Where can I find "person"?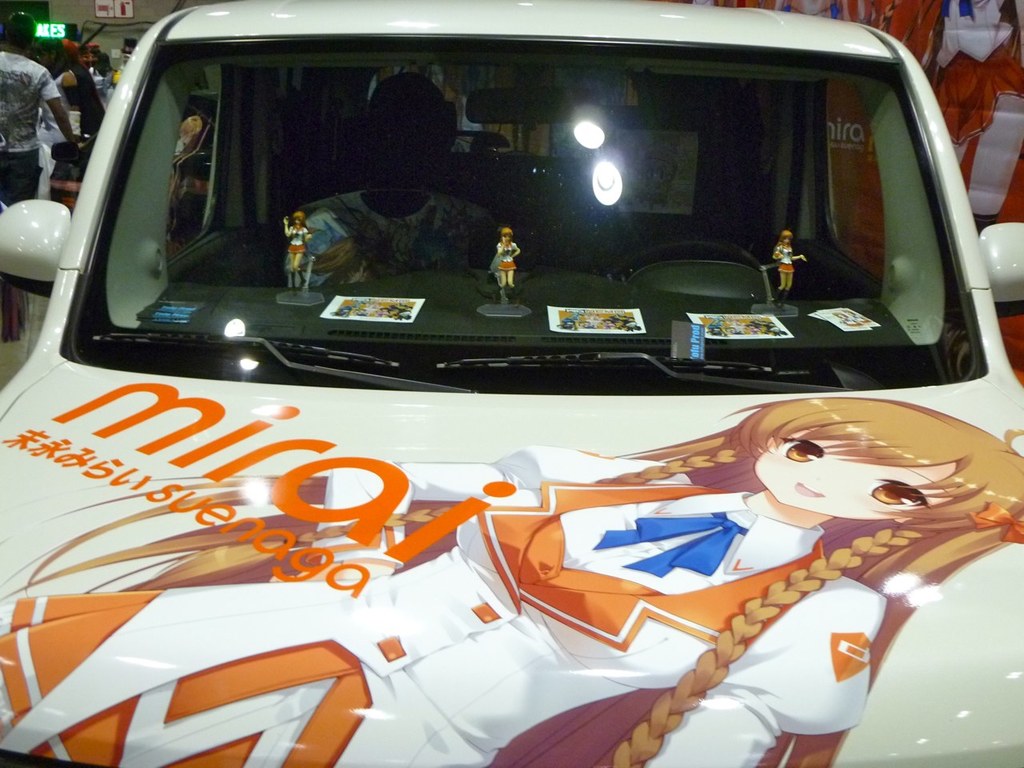
You can find it at box(773, 230, 805, 314).
